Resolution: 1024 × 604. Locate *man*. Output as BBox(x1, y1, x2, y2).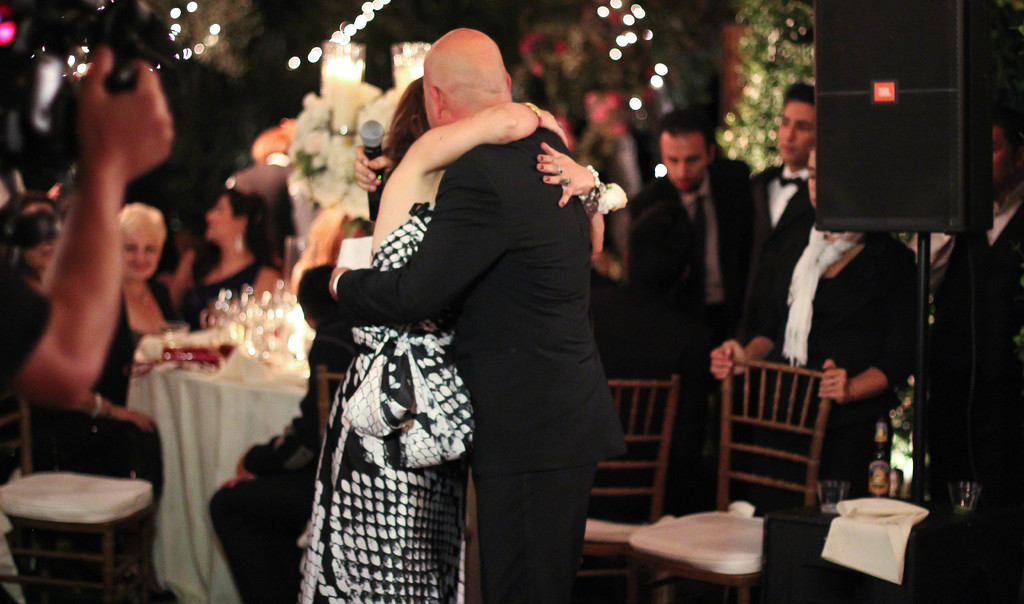
BBox(750, 81, 816, 336).
